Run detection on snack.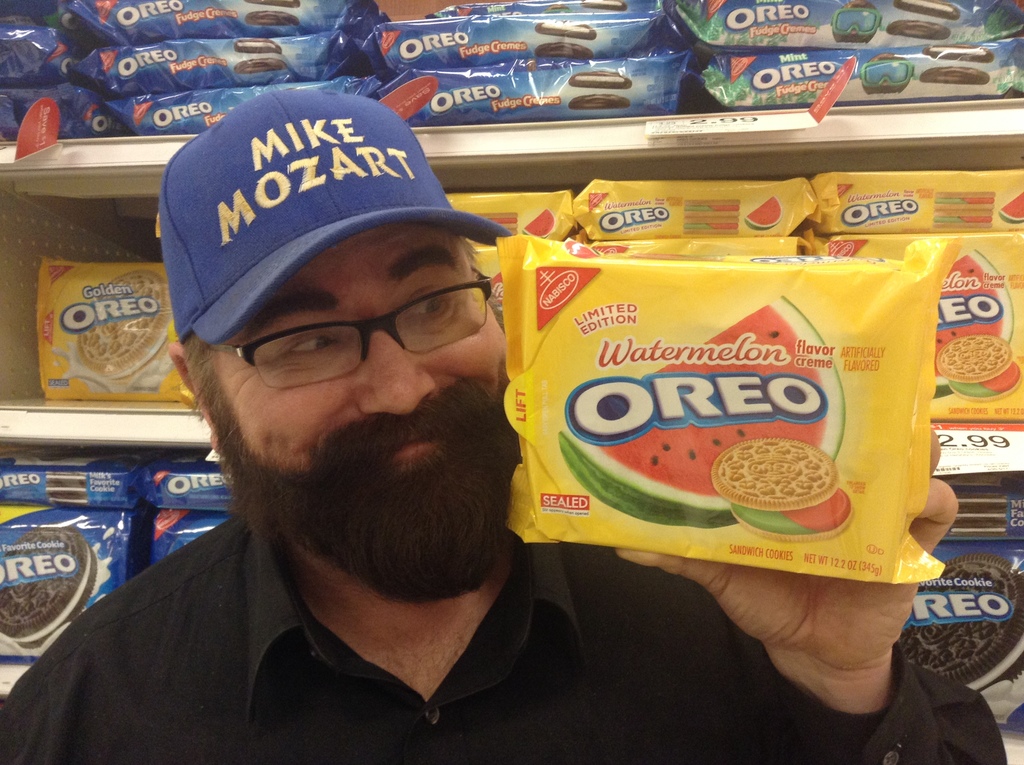
Result: bbox(244, 8, 307, 23).
